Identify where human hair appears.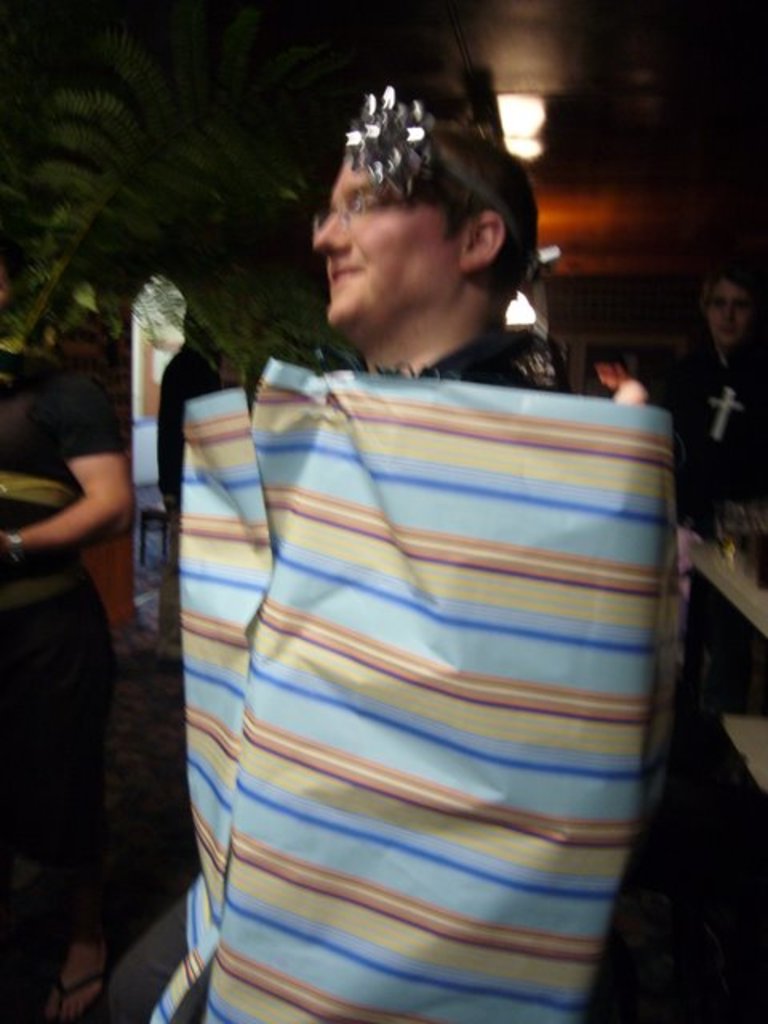
Appears at bbox=(398, 112, 536, 304).
